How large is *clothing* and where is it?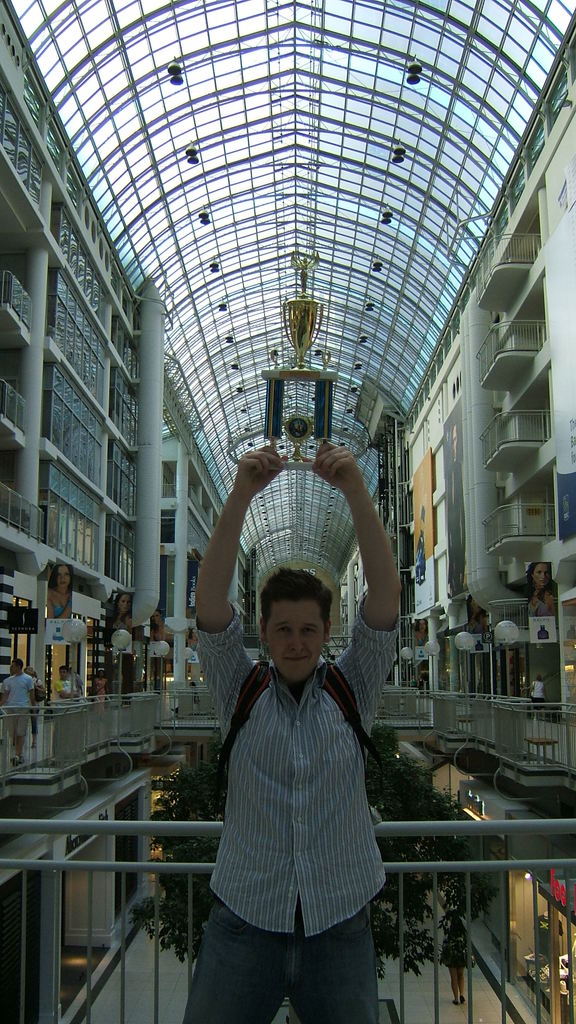
Bounding box: pyautogui.locateOnScreen(4, 671, 43, 704).
